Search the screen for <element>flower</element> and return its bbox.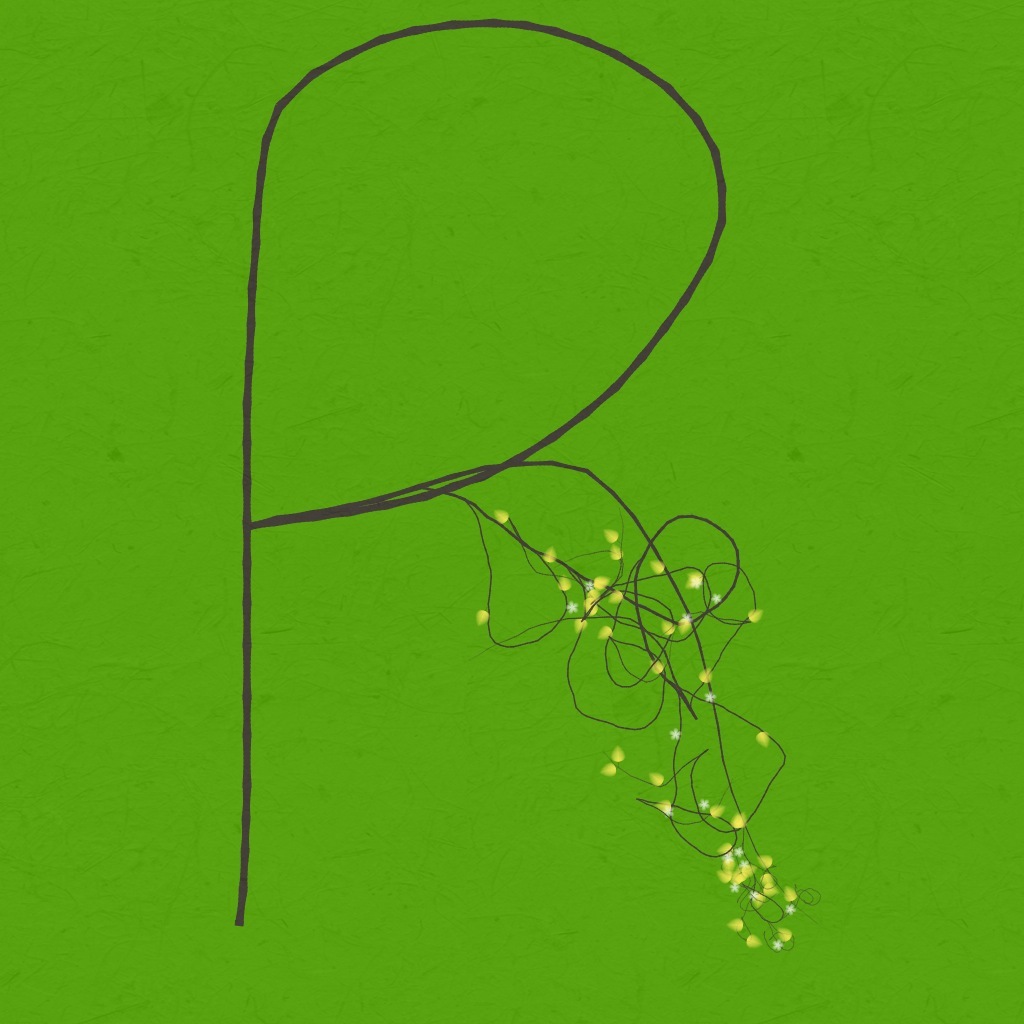
Found: locate(771, 943, 787, 950).
